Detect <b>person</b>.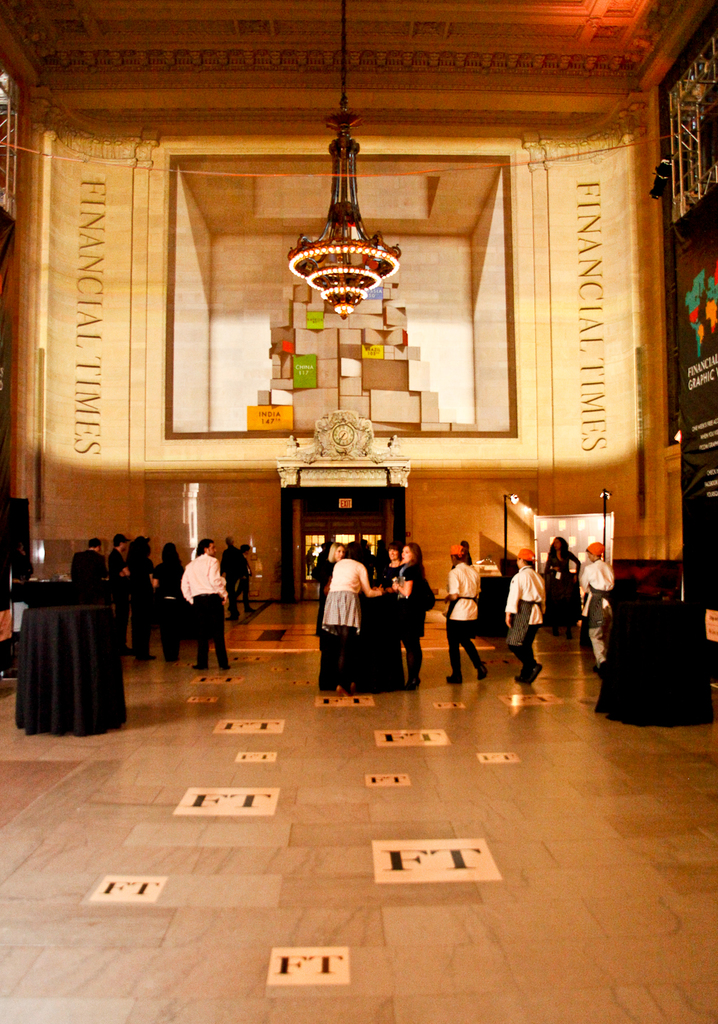
Detected at x1=542, y1=535, x2=578, y2=633.
